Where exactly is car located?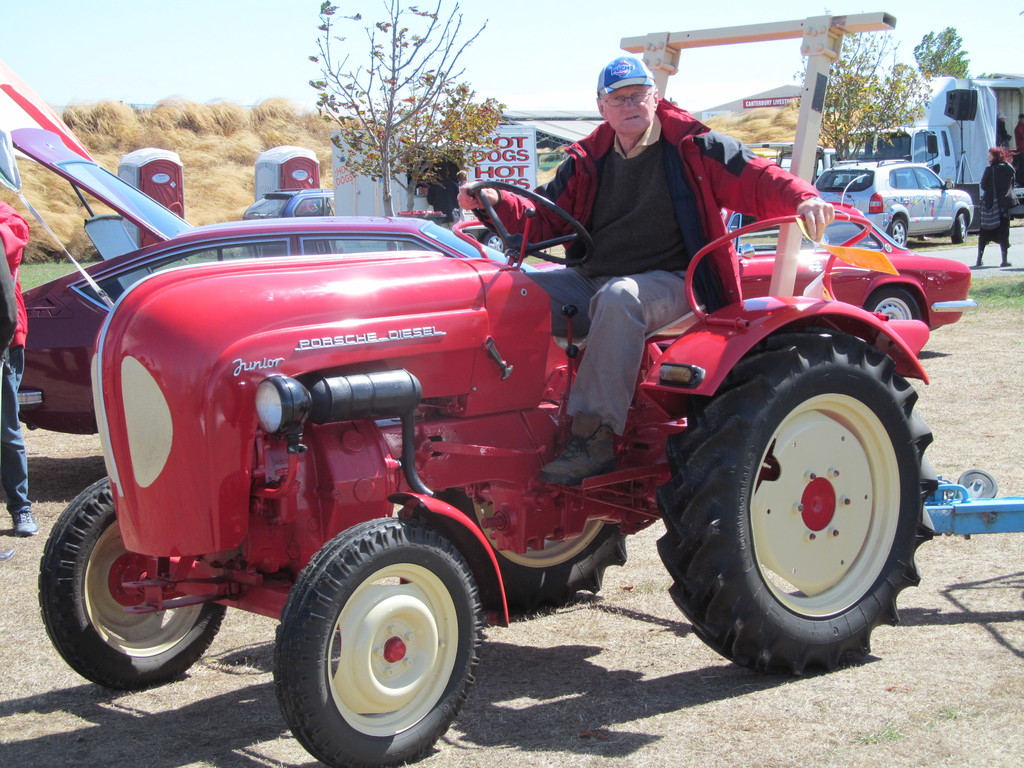
Its bounding box is <bbox>12, 121, 541, 437</bbox>.
